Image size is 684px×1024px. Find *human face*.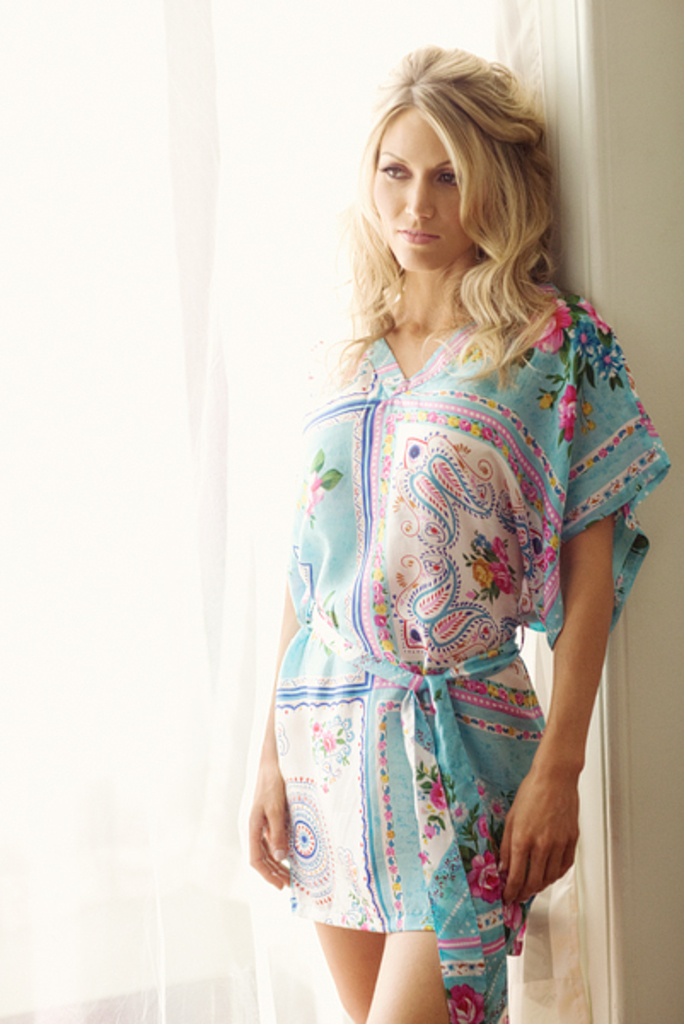
bbox=[372, 109, 471, 271].
